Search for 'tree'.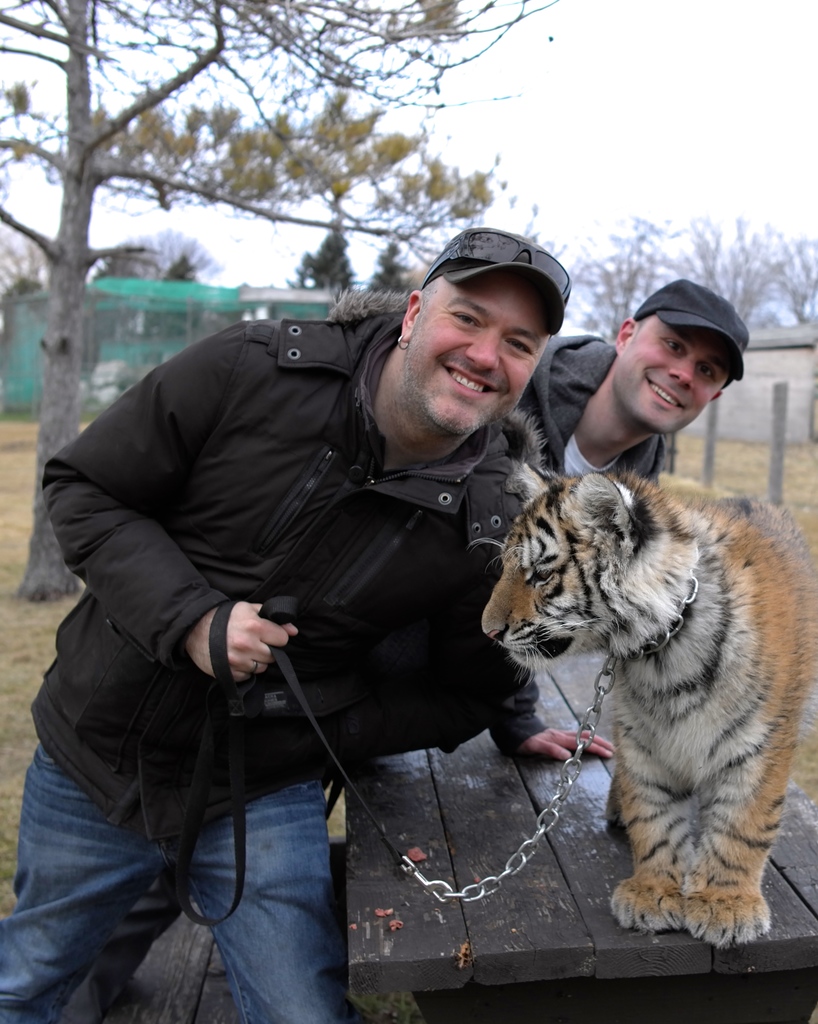
Found at locate(554, 211, 817, 343).
